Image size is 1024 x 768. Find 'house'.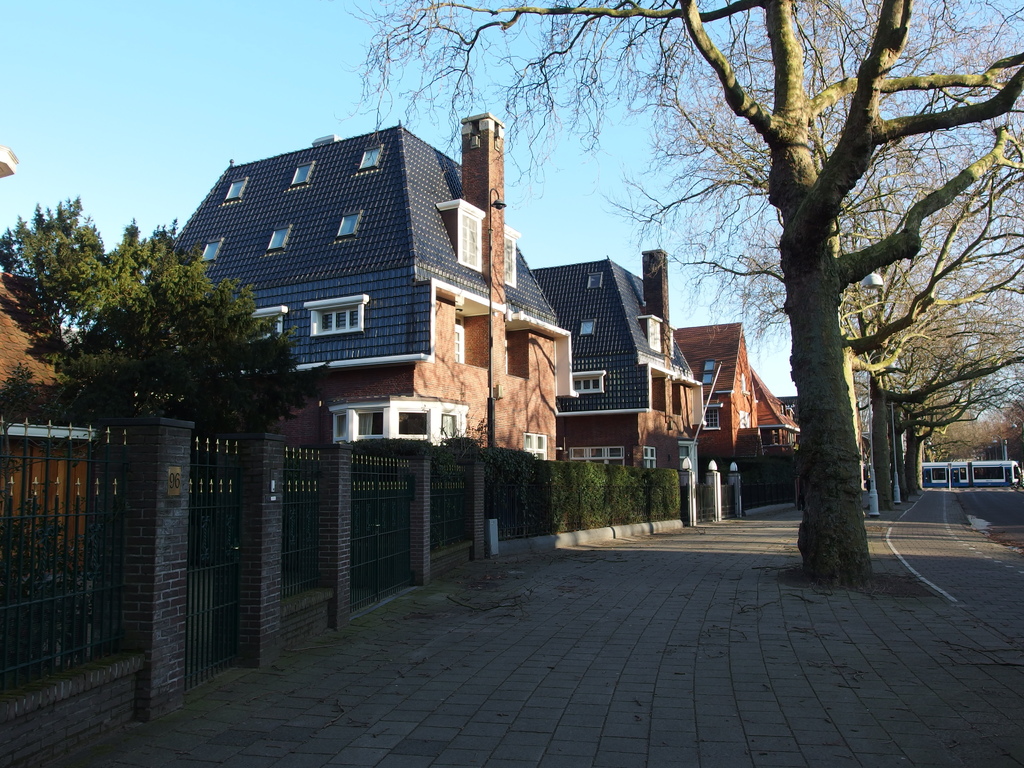
556, 250, 706, 515.
